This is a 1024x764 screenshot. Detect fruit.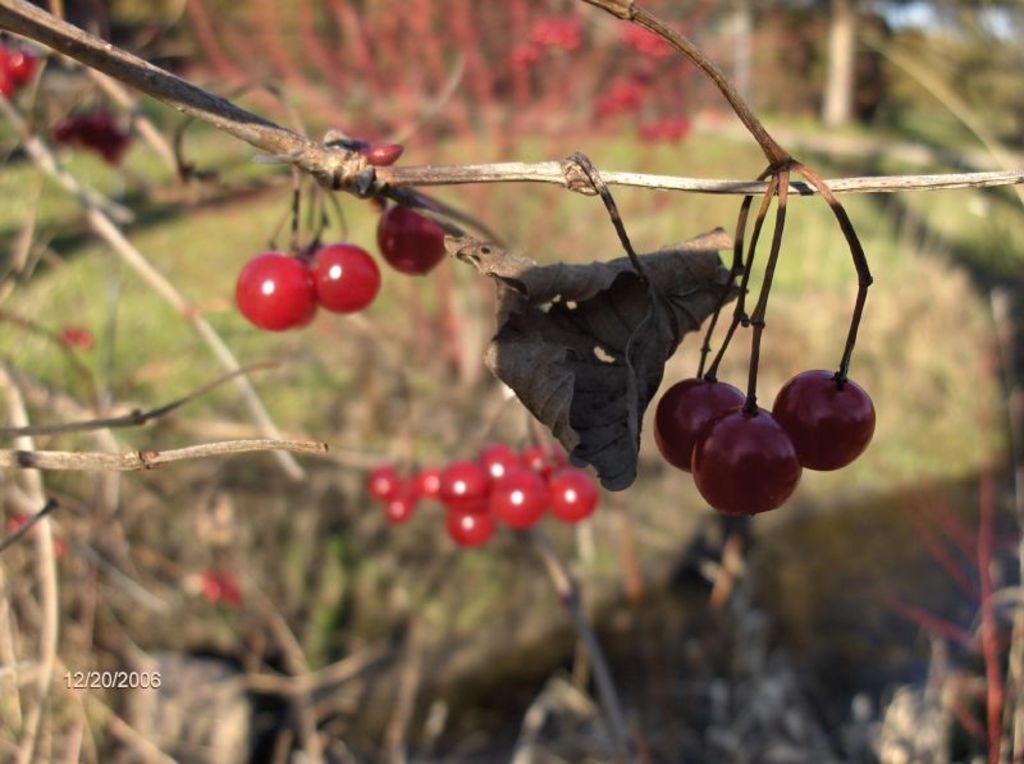
[left=773, top=370, right=877, bottom=475].
